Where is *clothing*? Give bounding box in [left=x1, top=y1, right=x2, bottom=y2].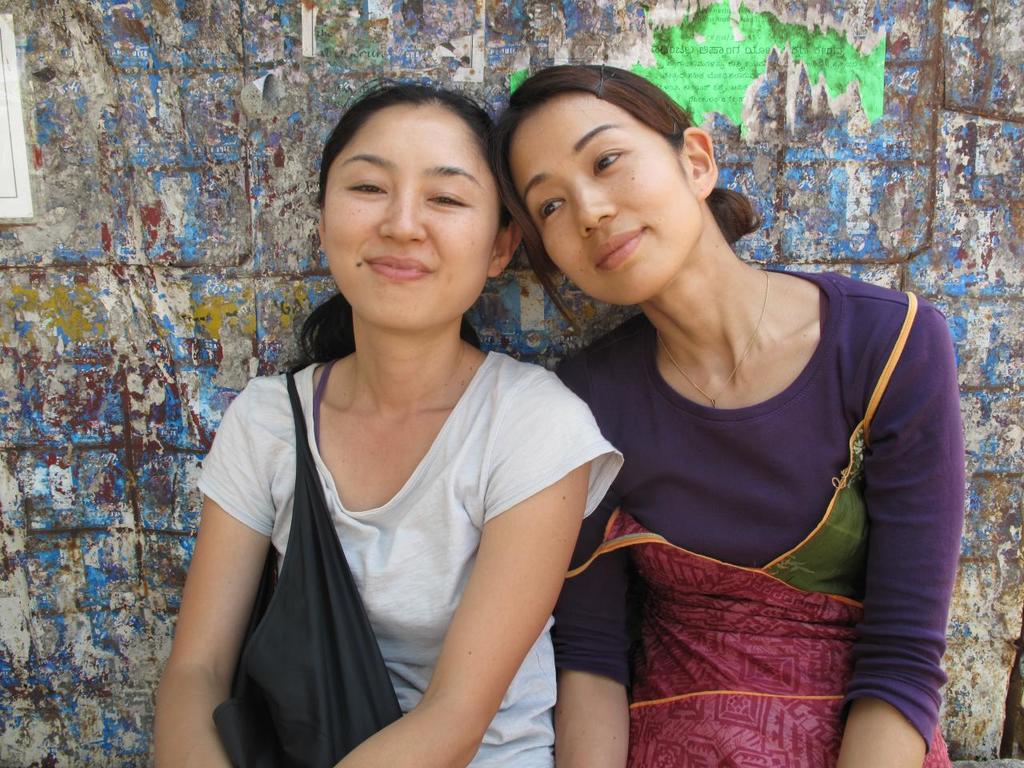
[left=546, top=266, right=968, bottom=767].
